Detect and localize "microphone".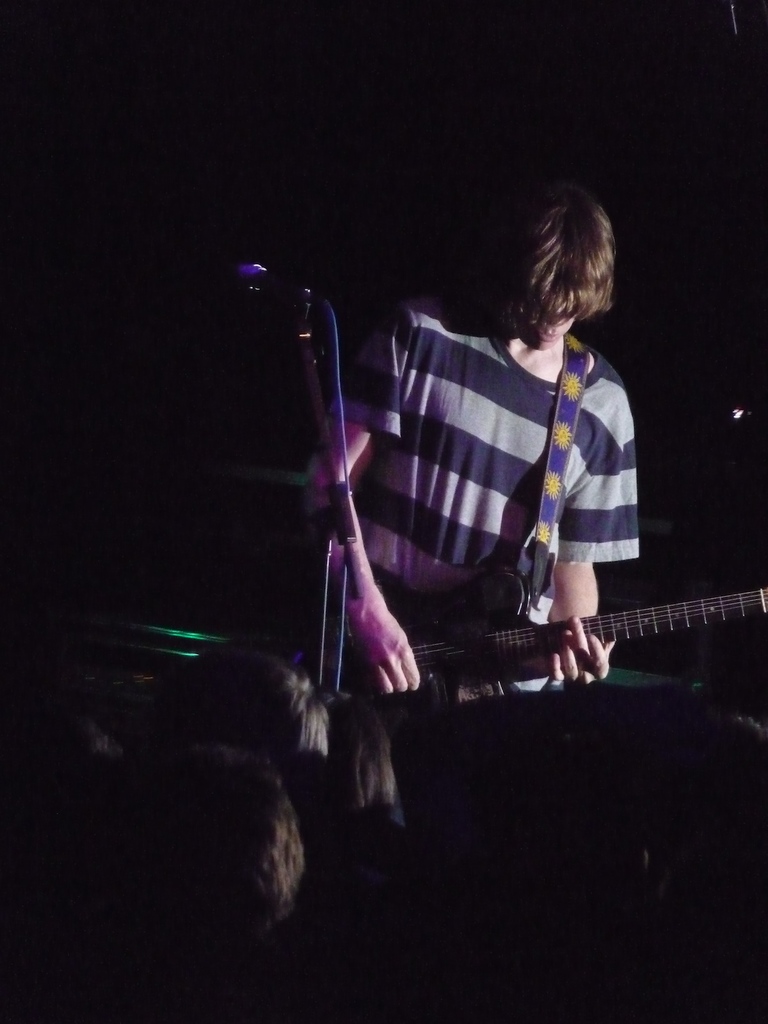
Localized at Rect(238, 262, 276, 294).
